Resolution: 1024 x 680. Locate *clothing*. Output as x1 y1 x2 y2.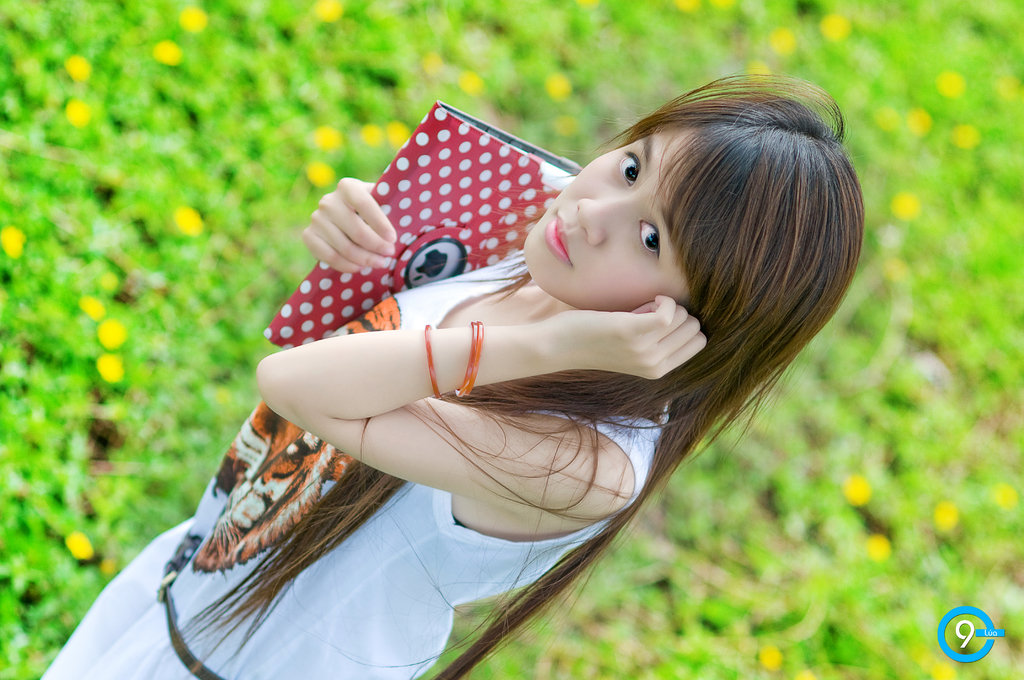
40 239 672 679.
